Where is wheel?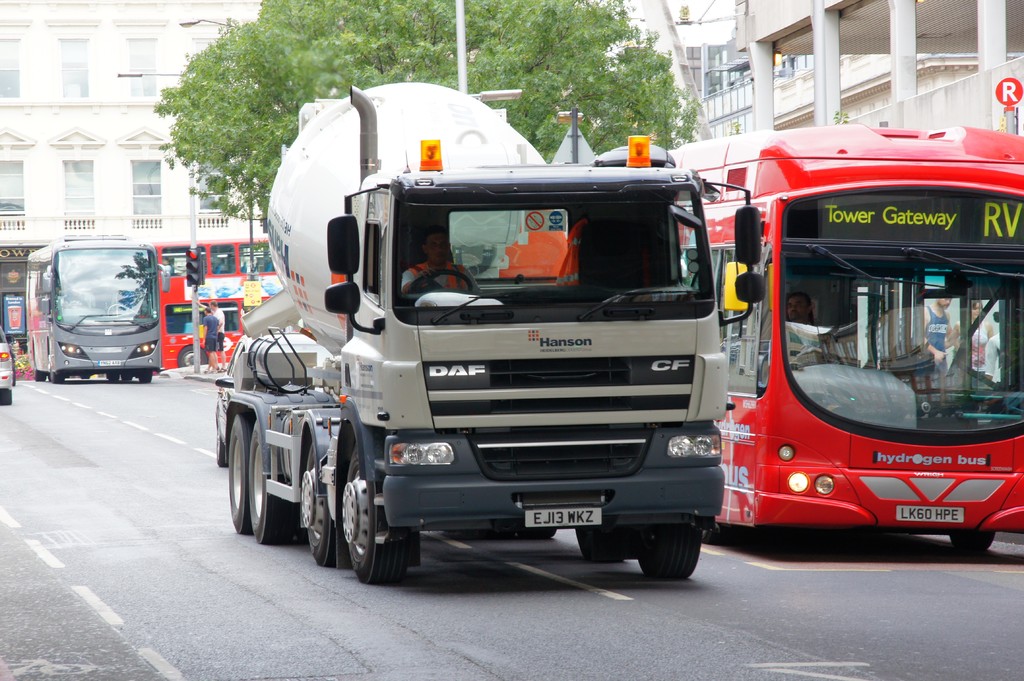
region(138, 367, 155, 382).
